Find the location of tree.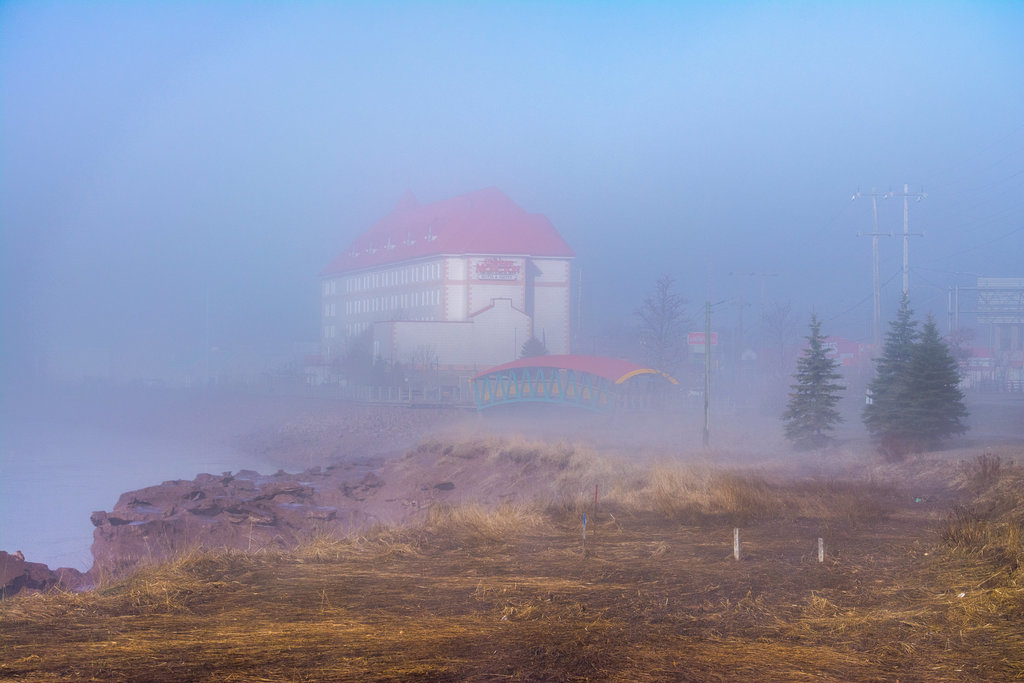
Location: 783, 309, 846, 458.
